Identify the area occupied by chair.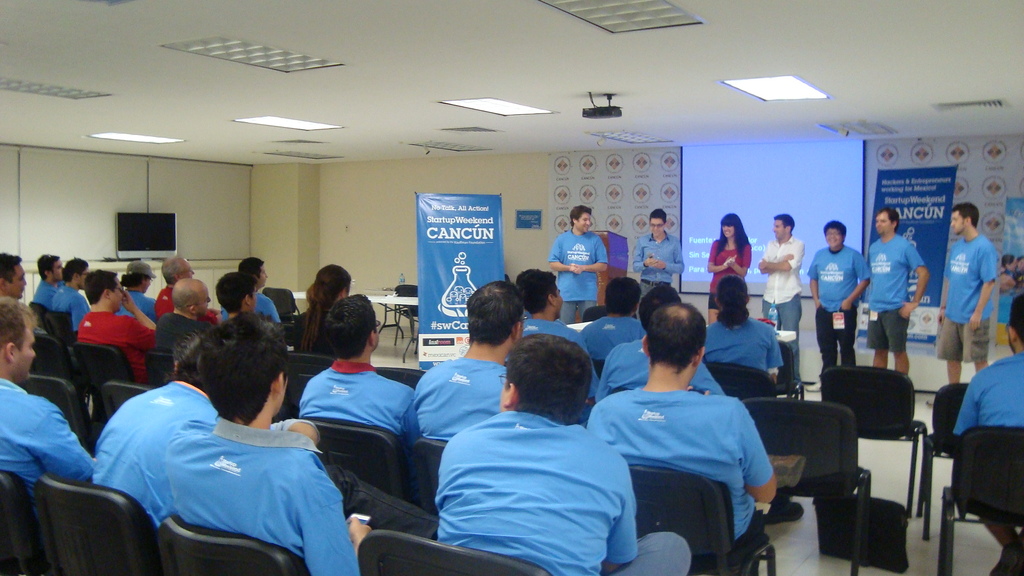
Area: <bbox>261, 282, 305, 330</bbox>.
